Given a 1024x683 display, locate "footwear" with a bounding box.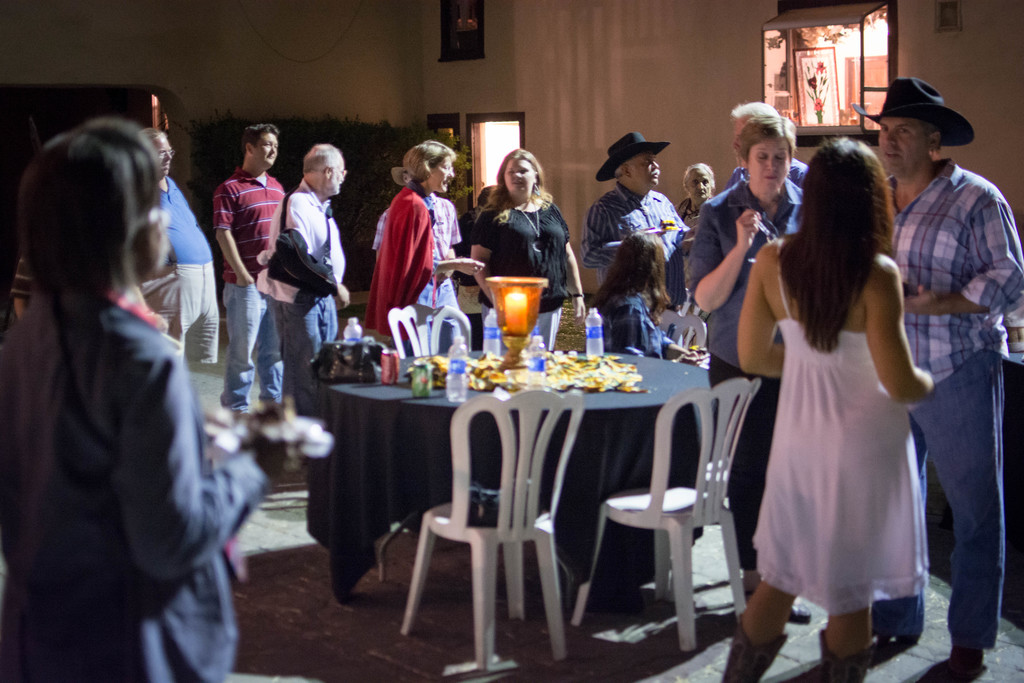
Located: {"left": 750, "top": 597, "right": 812, "bottom": 621}.
